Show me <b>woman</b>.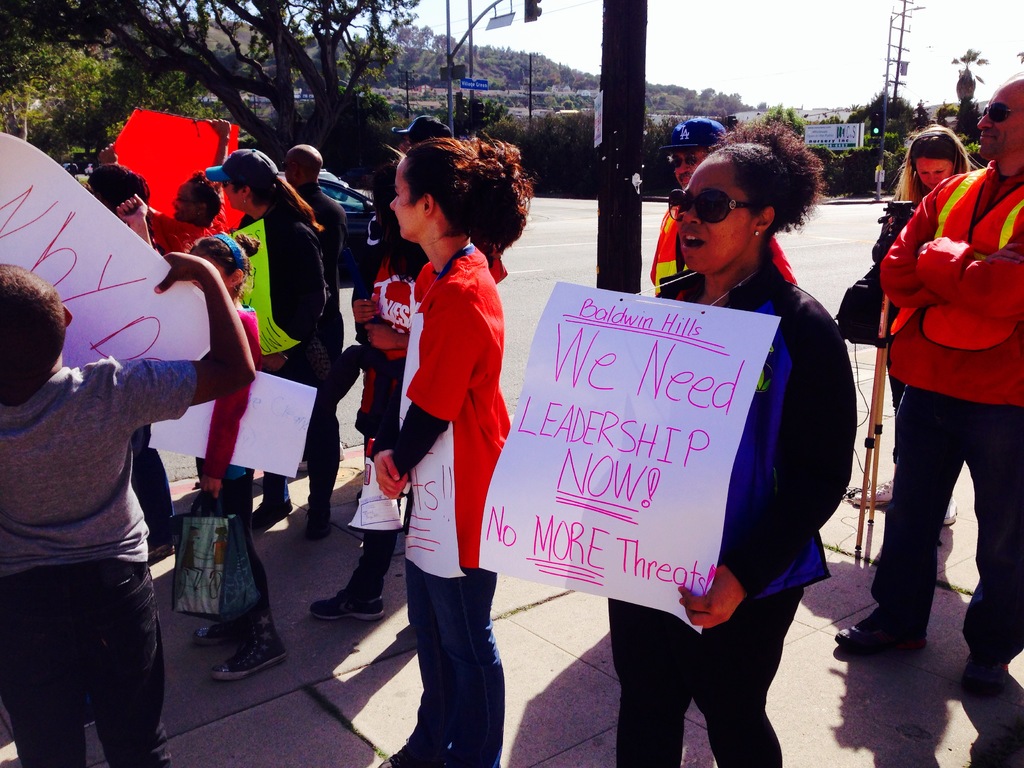
<b>woman</b> is here: crop(166, 172, 234, 250).
